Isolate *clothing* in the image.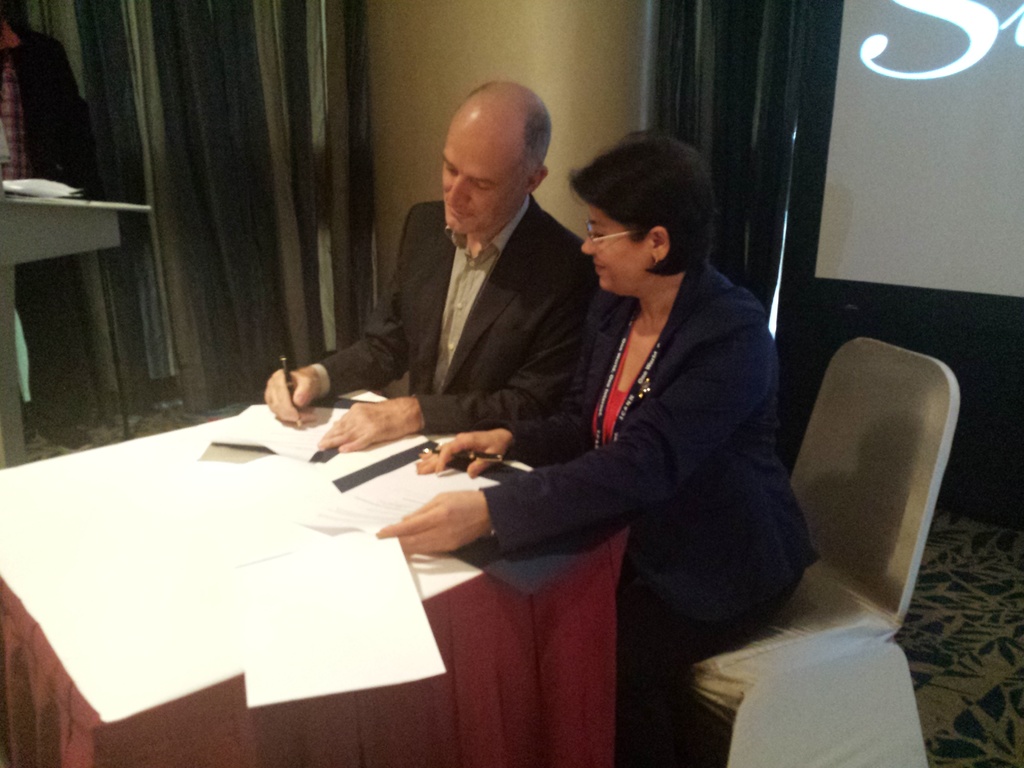
Isolated region: <bbox>0, 33, 84, 404</bbox>.
